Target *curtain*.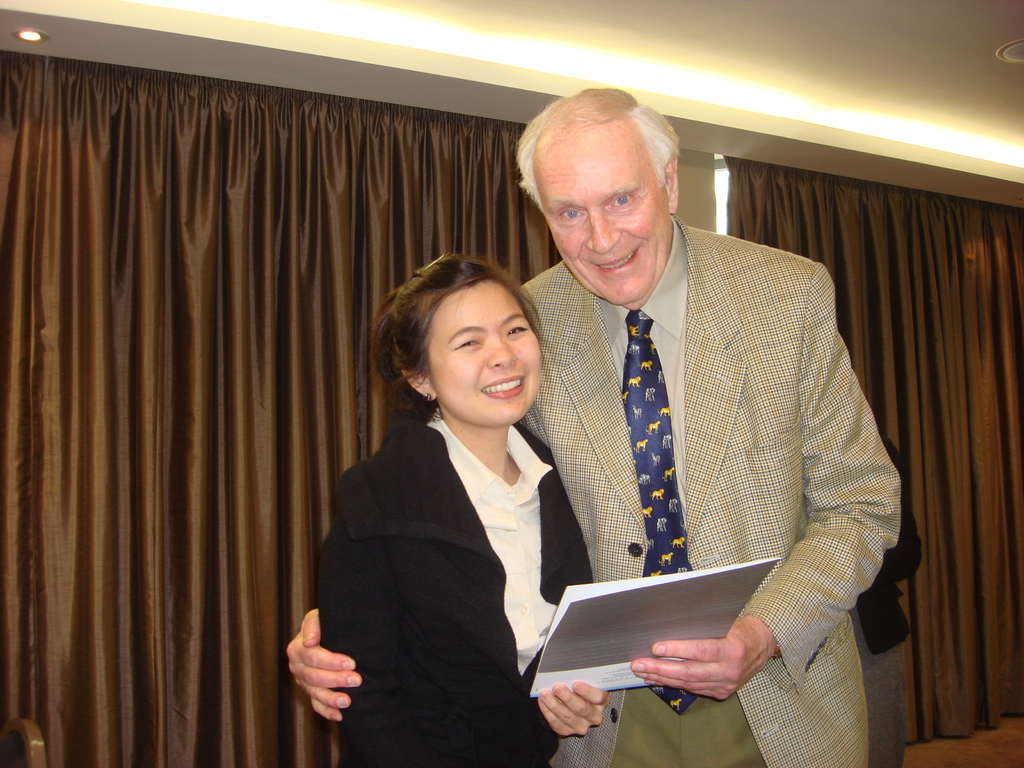
Target region: left=721, top=152, right=1023, bottom=767.
